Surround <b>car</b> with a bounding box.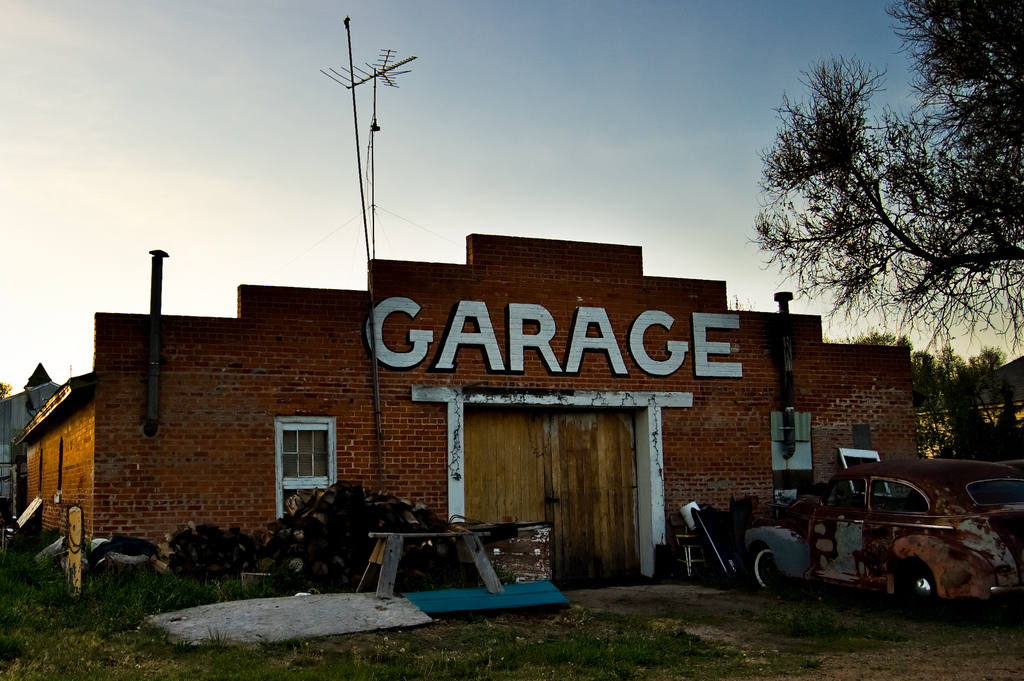
748/457/1023/617.
